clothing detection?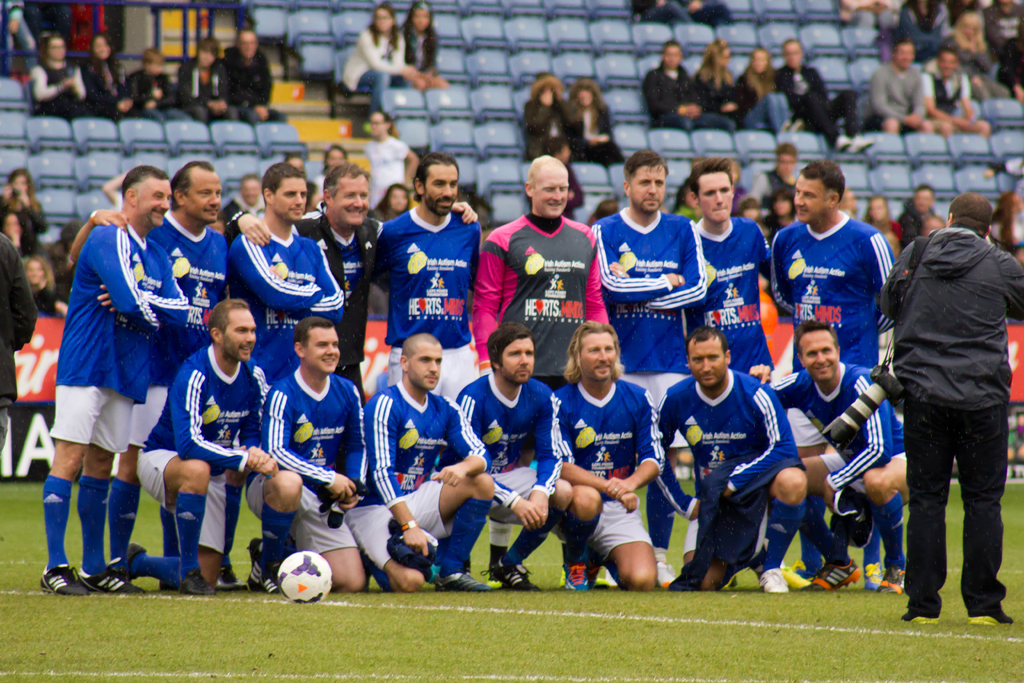
bbox=[920, 65, 971, 114]
